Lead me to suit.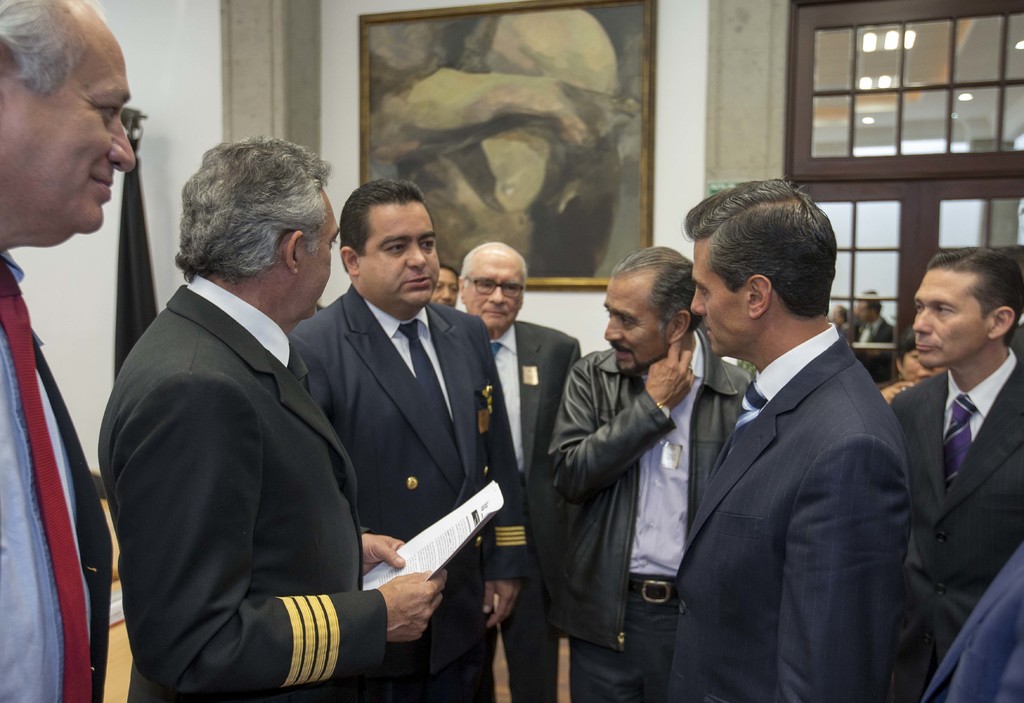
Lead to {"x1": 100, "y1": 285, "x2": 387, "y2": 702}.
